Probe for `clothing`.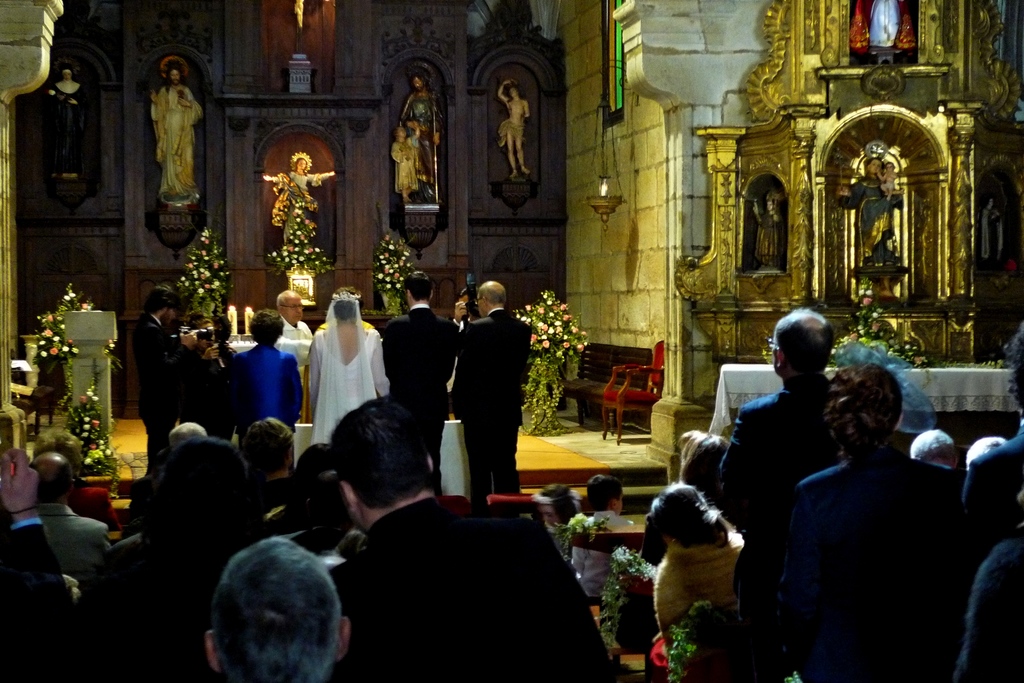
Probe result: {"x1": 371, "y1": 291, "x2": 466, "y2": 496}.
